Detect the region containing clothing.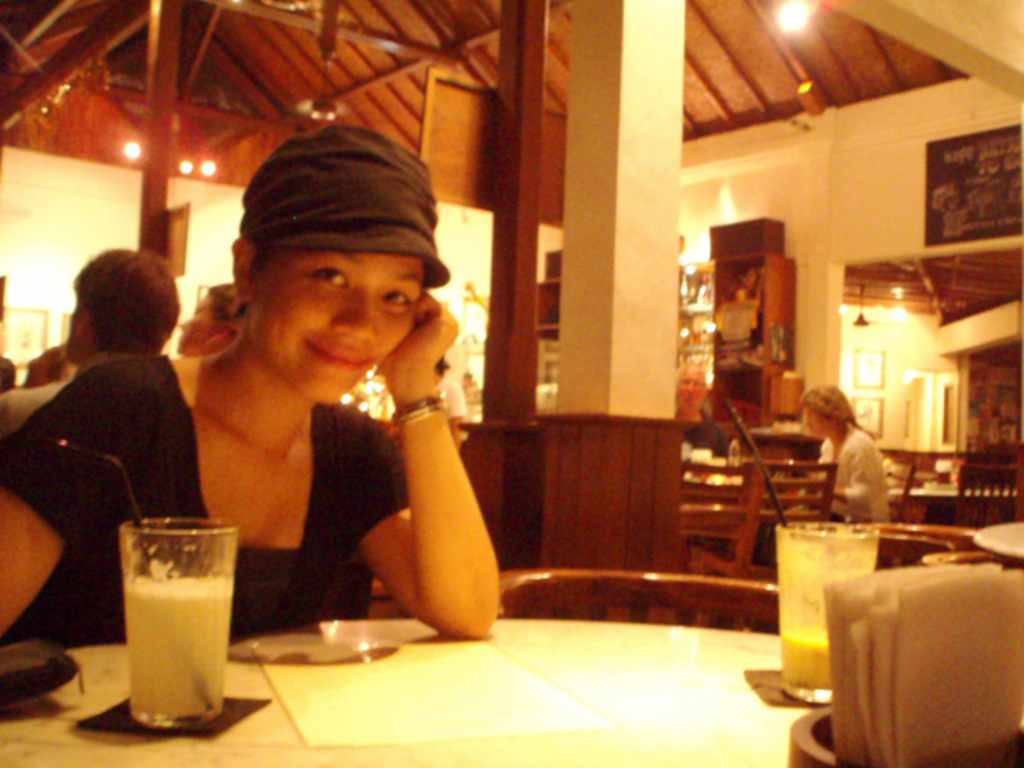
{"left": 817, "top": 408, "right": 911, "bottom": 531}.
